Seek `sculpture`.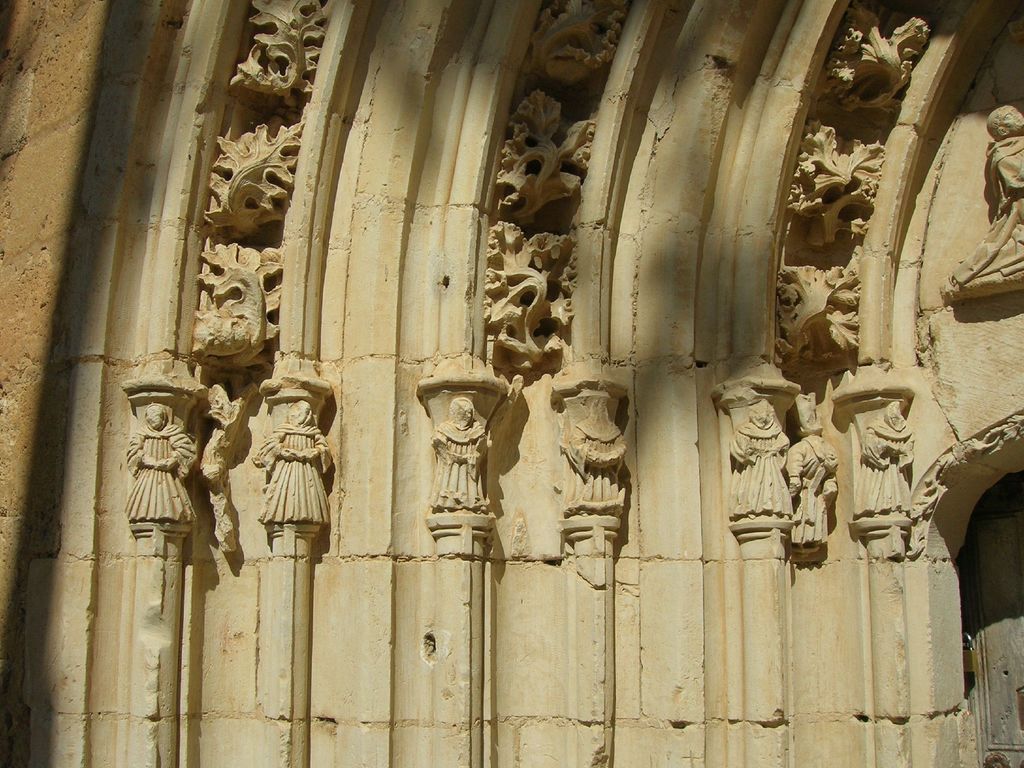
840/369/922/566.
